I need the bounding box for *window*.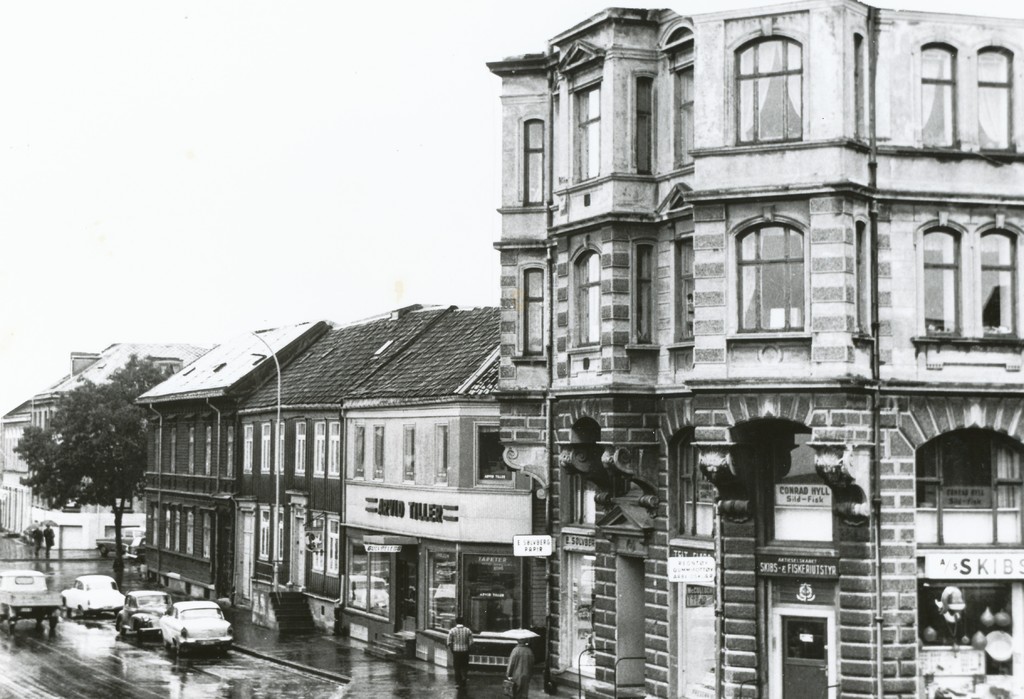
Here it is: (718, 13, 805, 141).
